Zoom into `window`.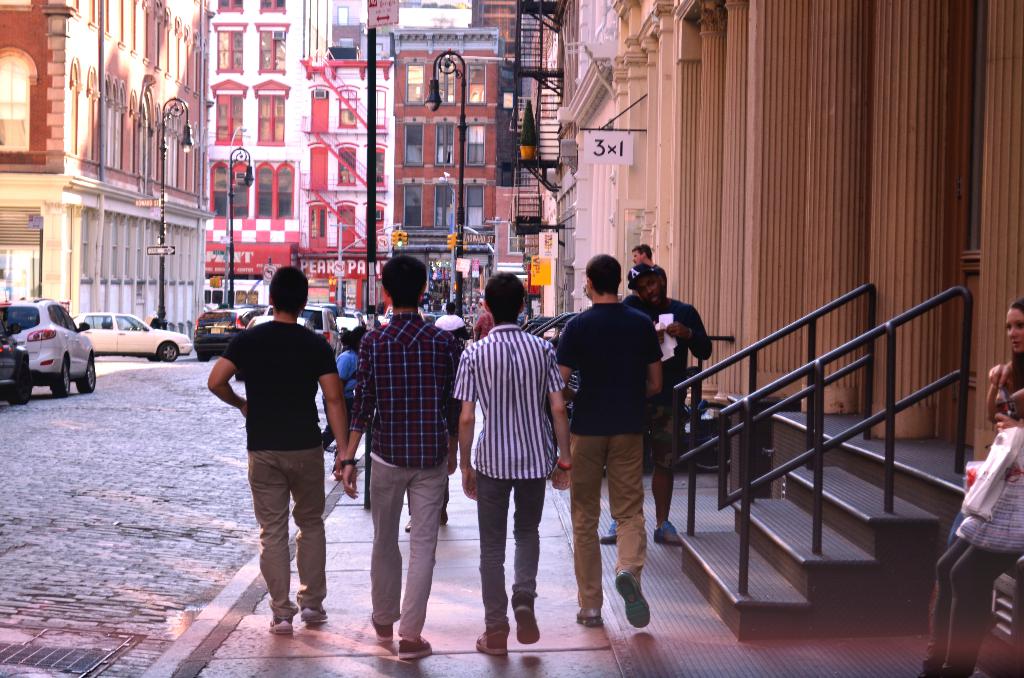
Zoom target: bbox=[436, 63, 455, 105].
